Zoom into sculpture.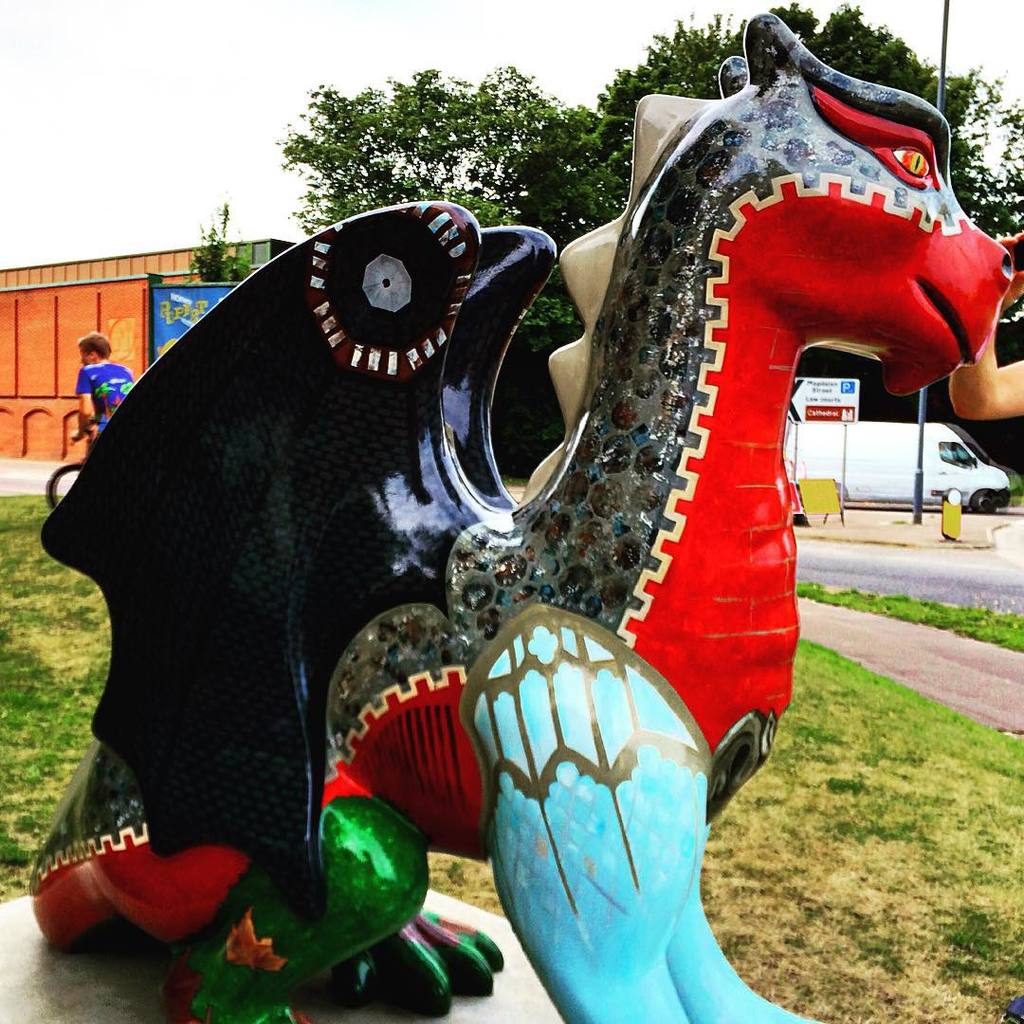
Zoom target: 213 1 977 1015.
